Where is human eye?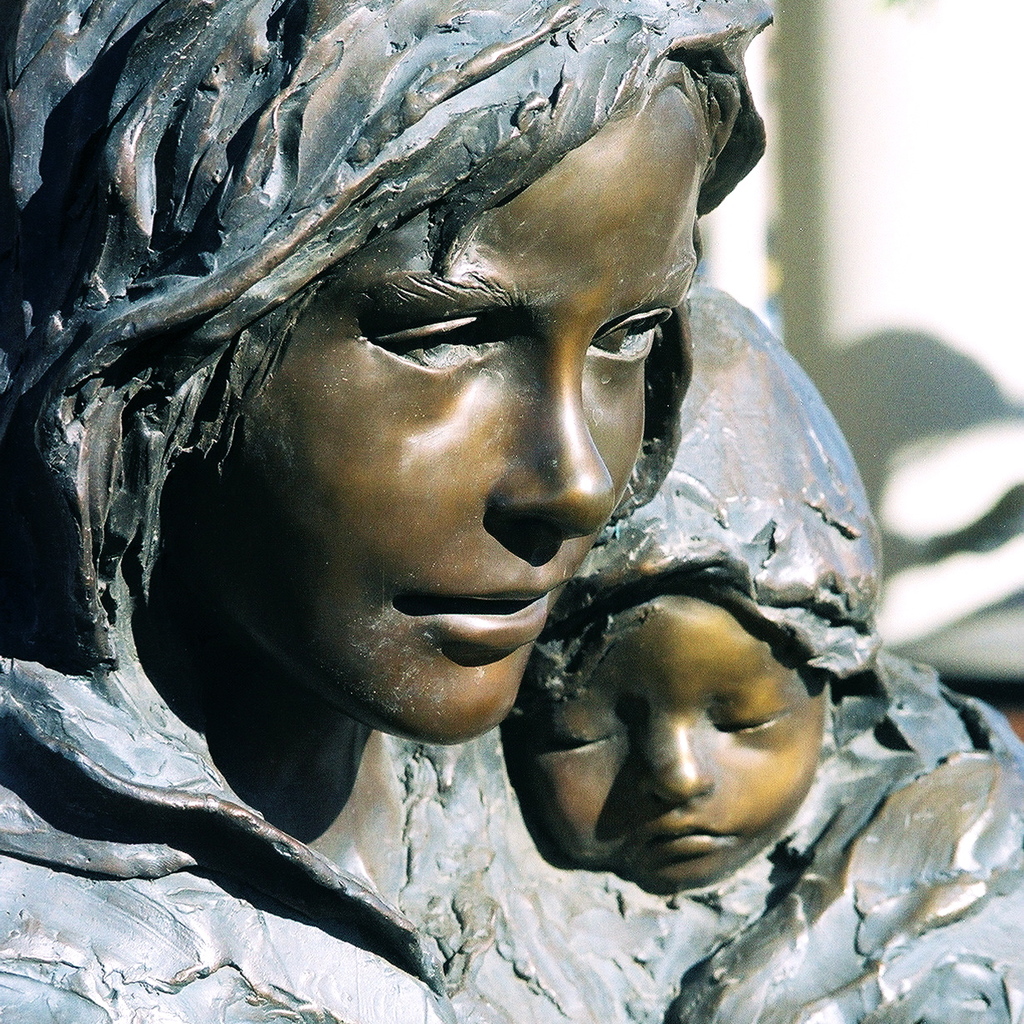
[x1=365, y1=310, x2=515, y2=384].
